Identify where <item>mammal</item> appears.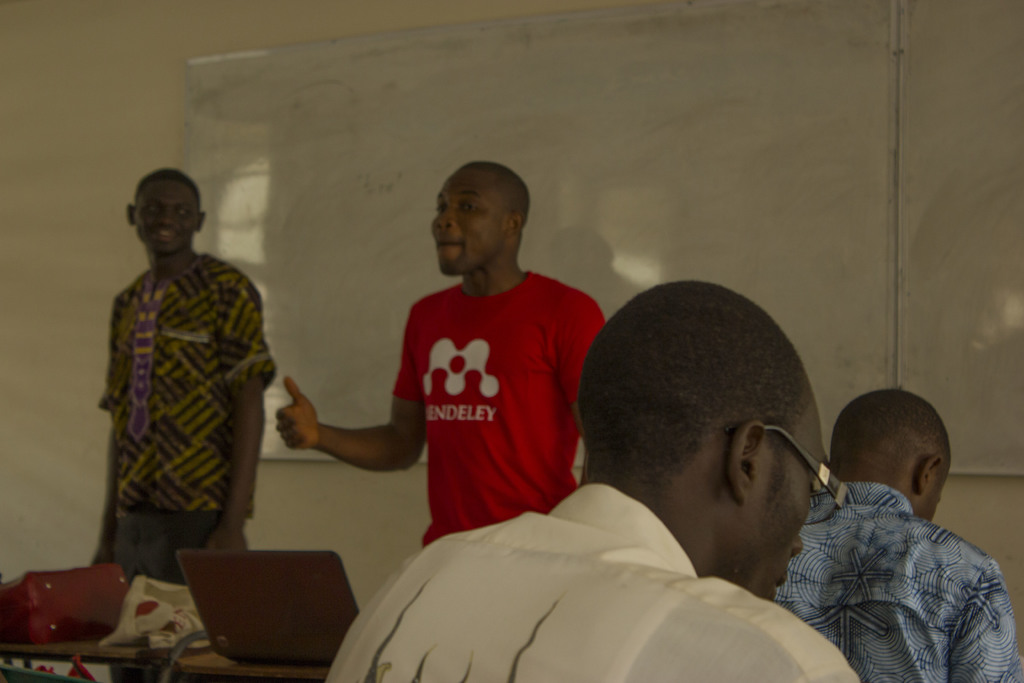
Appears at [x1=275, y1=160, x2=602, y2=548].
